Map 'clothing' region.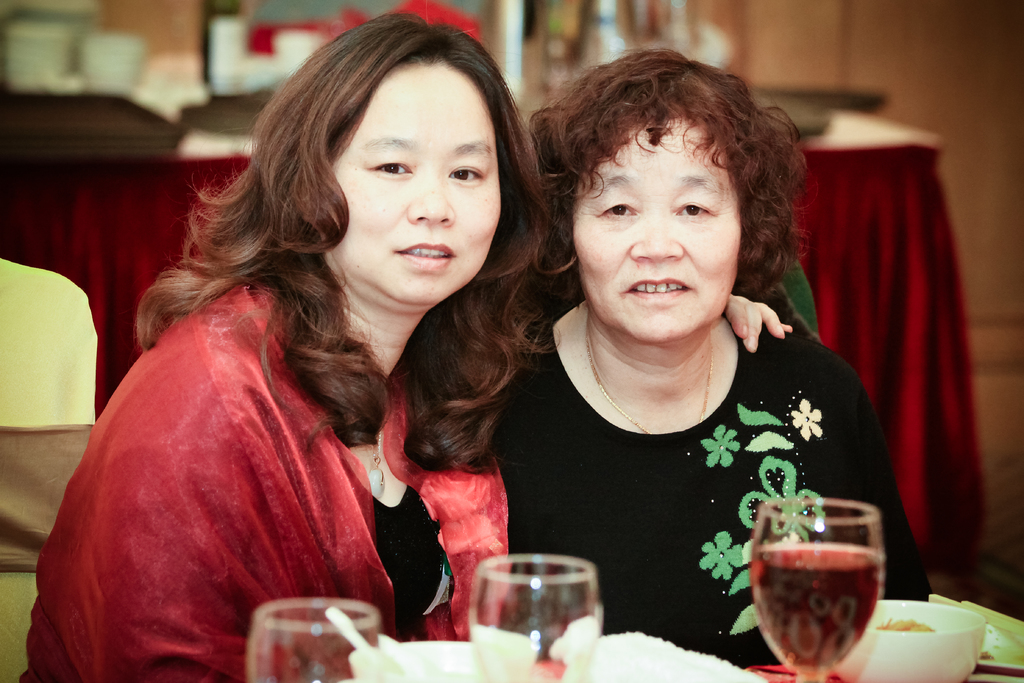
Mapped to left=19, top=276, right=509, bottom=682.
